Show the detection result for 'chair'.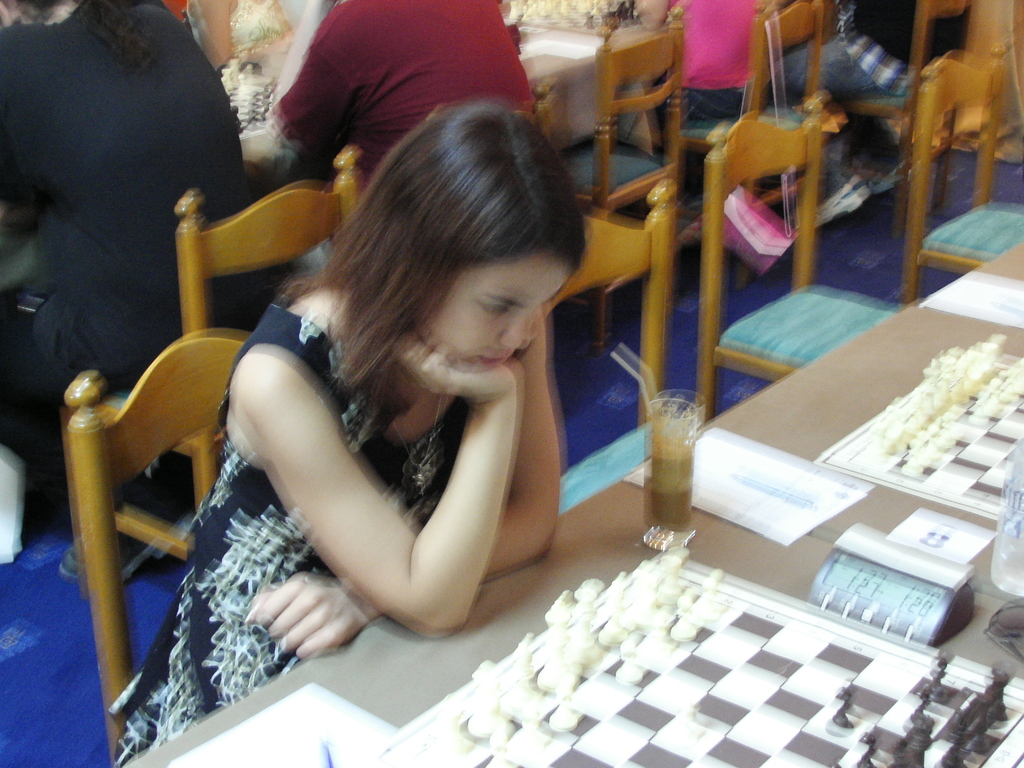
left=558, top=4, right=683, bottom=365.
